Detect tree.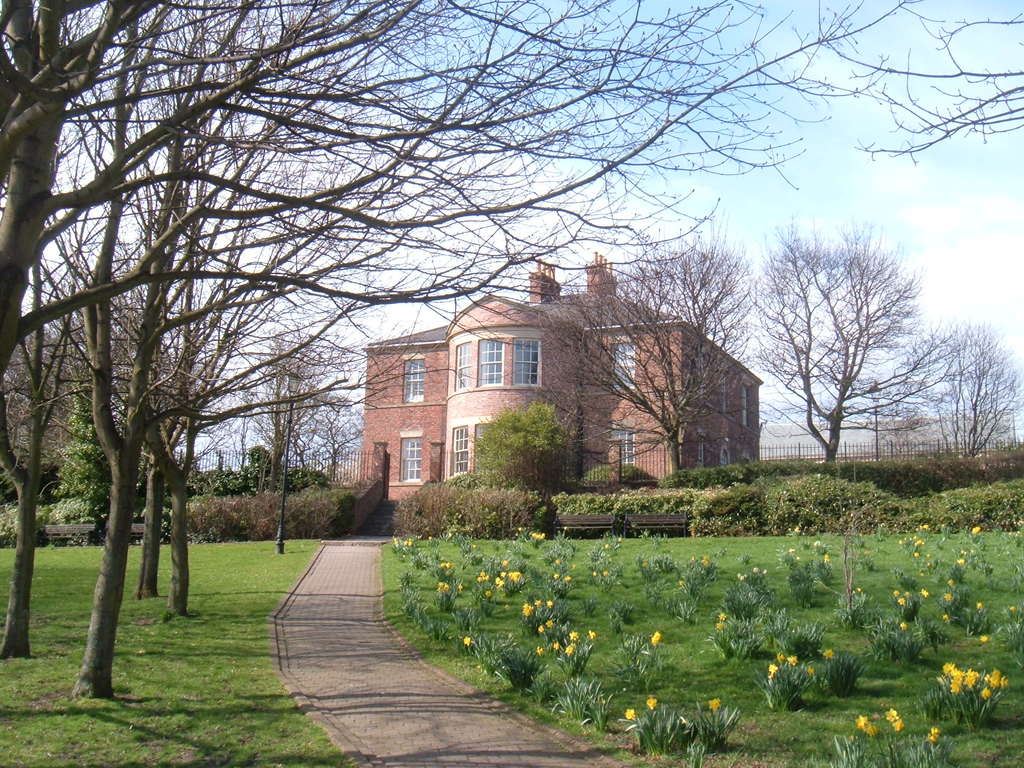
Detected at 753,214,934,477.
